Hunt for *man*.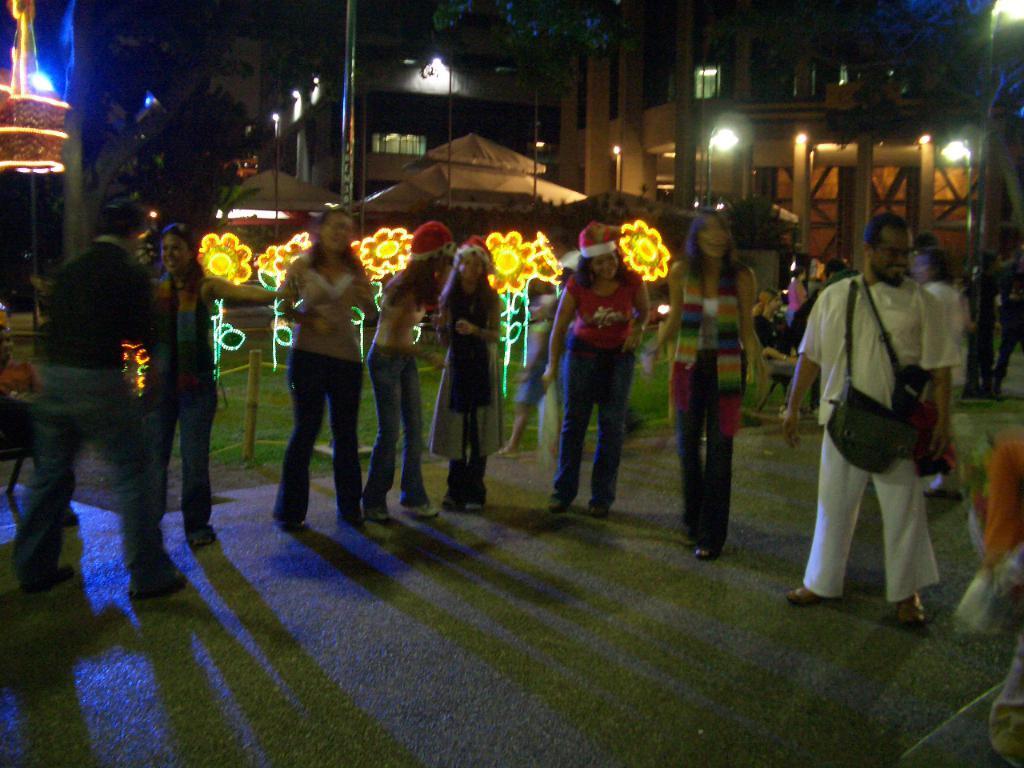
Hunted down at BBox(791, 209, 965, 637).
